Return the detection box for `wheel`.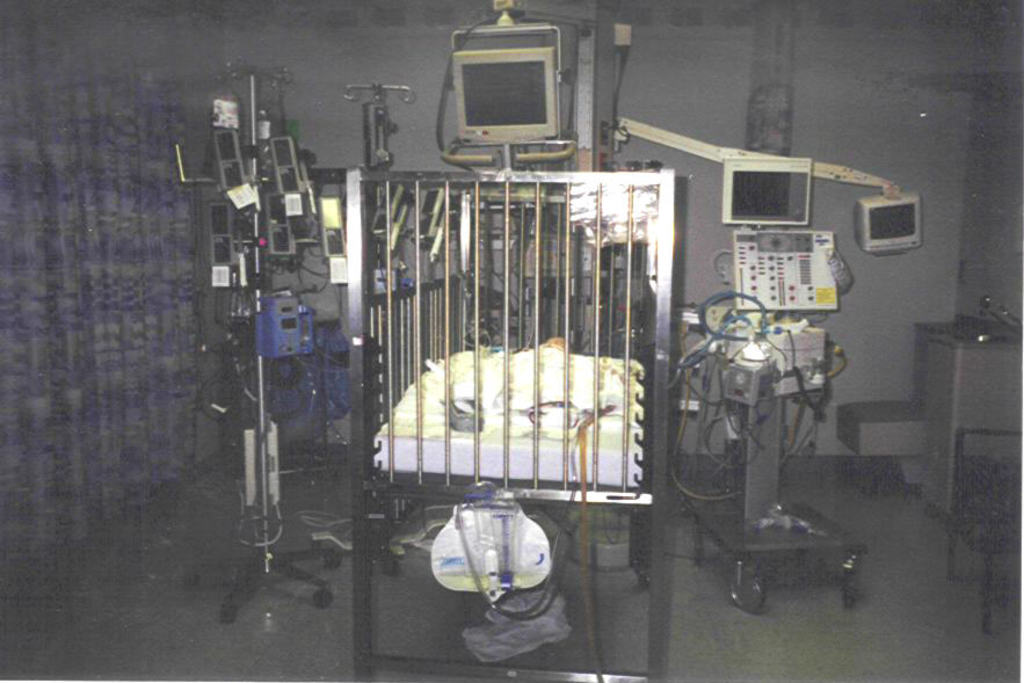
x1=840, y1=573, x2=858, y2=605.
